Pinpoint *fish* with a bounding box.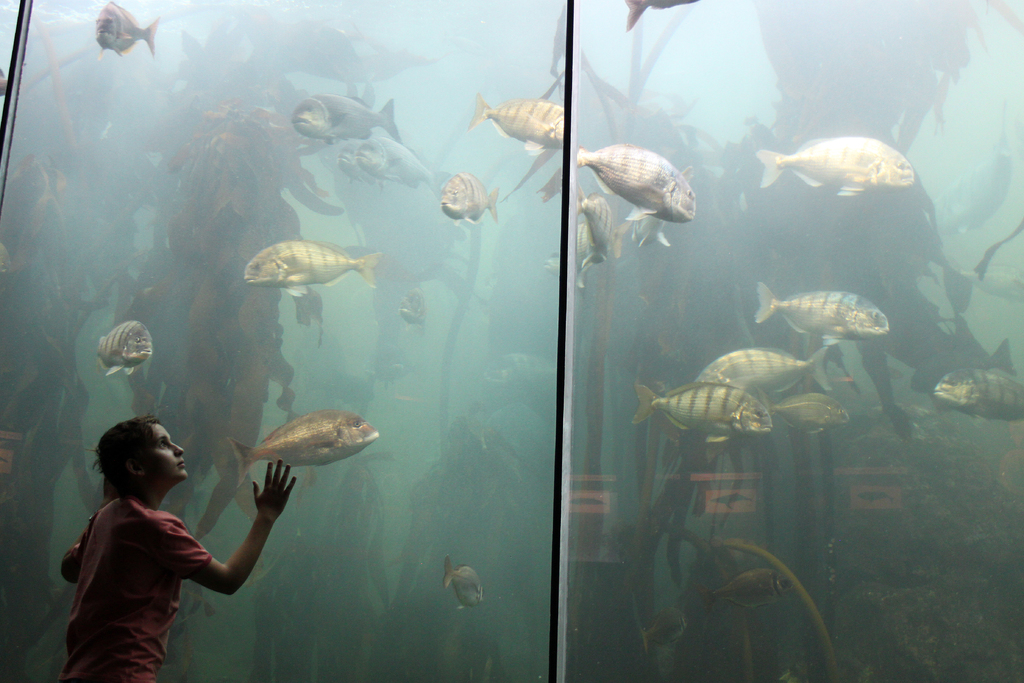
569, 194, 624, 257.
